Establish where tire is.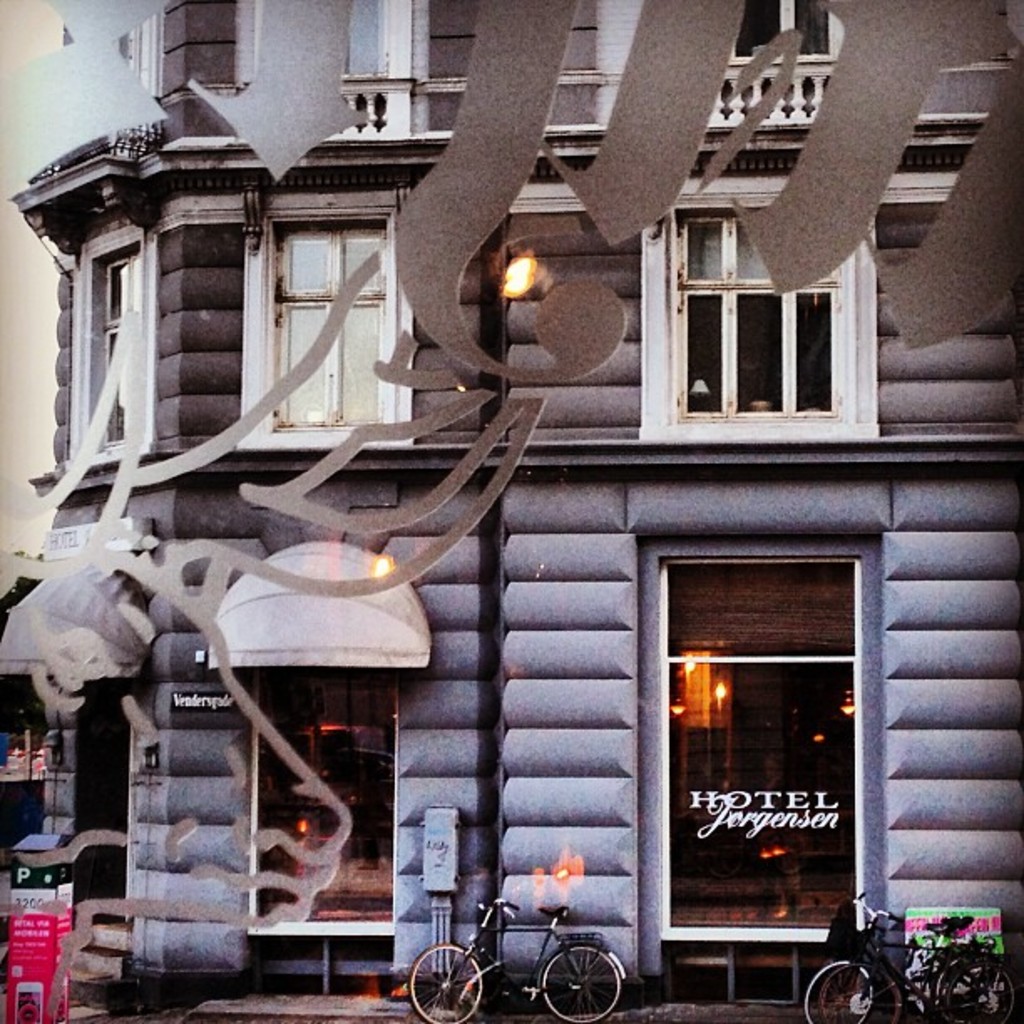
Established at 410 942 487 1022.
